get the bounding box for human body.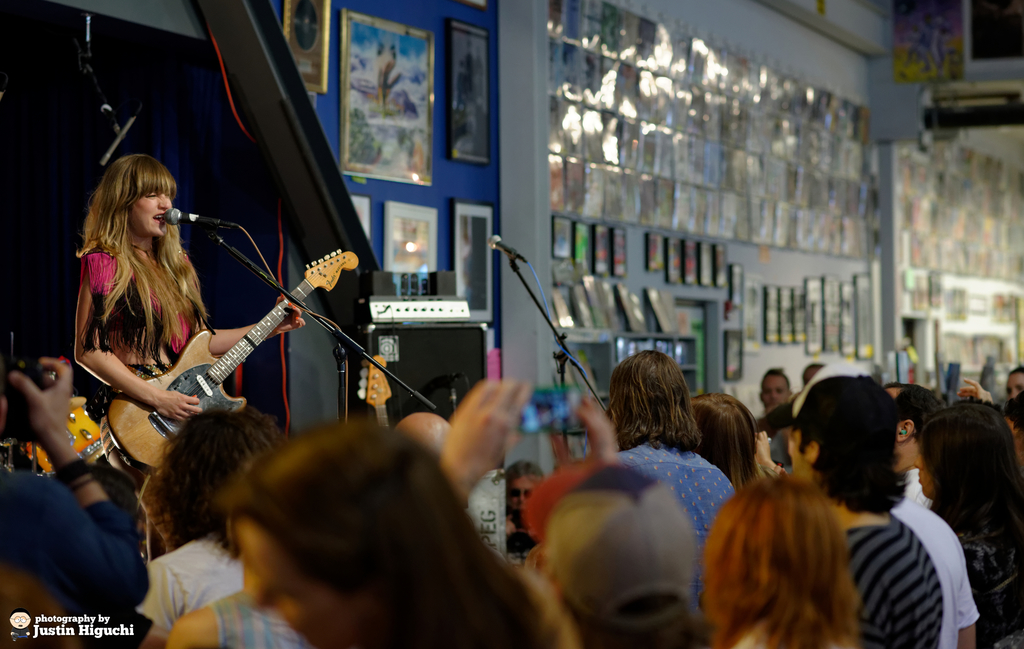
rect(0, 354, 147, 648).
